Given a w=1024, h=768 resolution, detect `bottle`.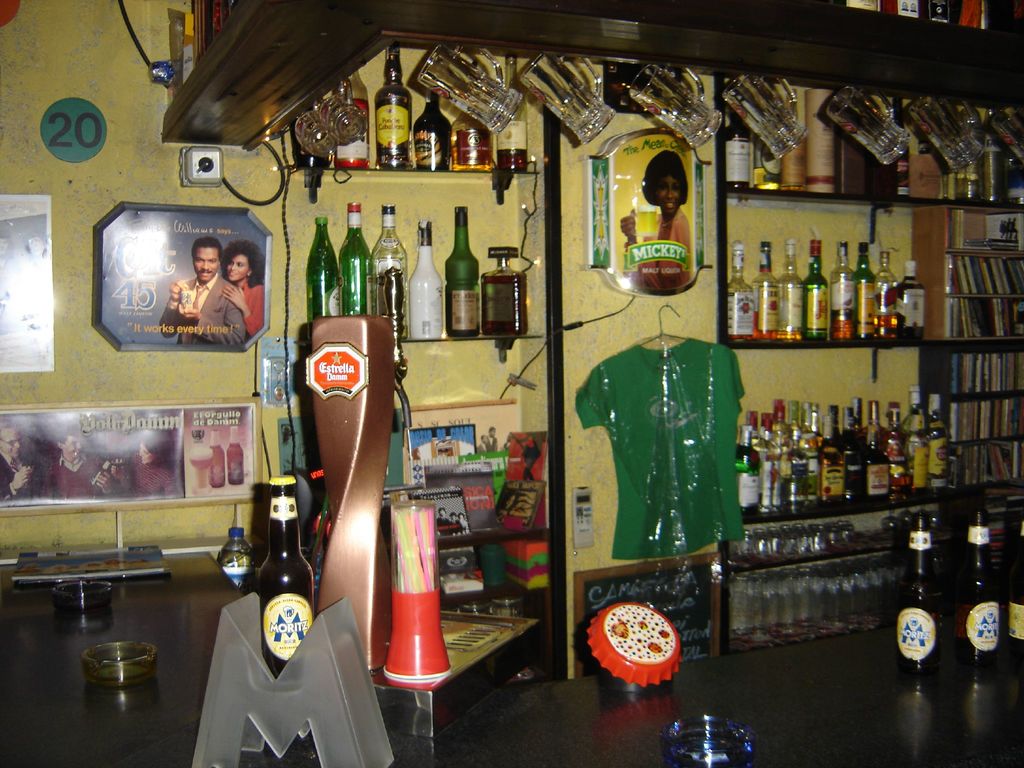
bbox(858, 241, 877, 342).
